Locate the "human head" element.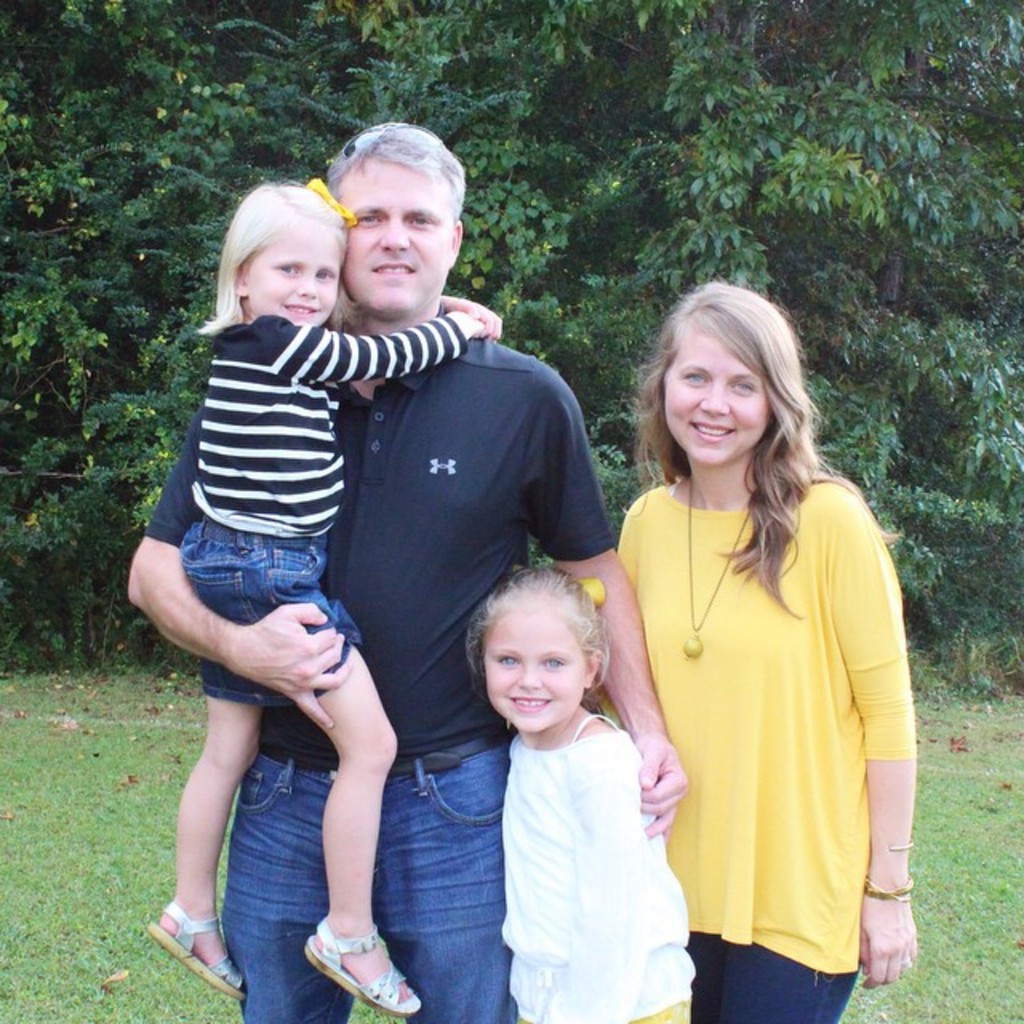
Element bbox: 280:117:480:330.
